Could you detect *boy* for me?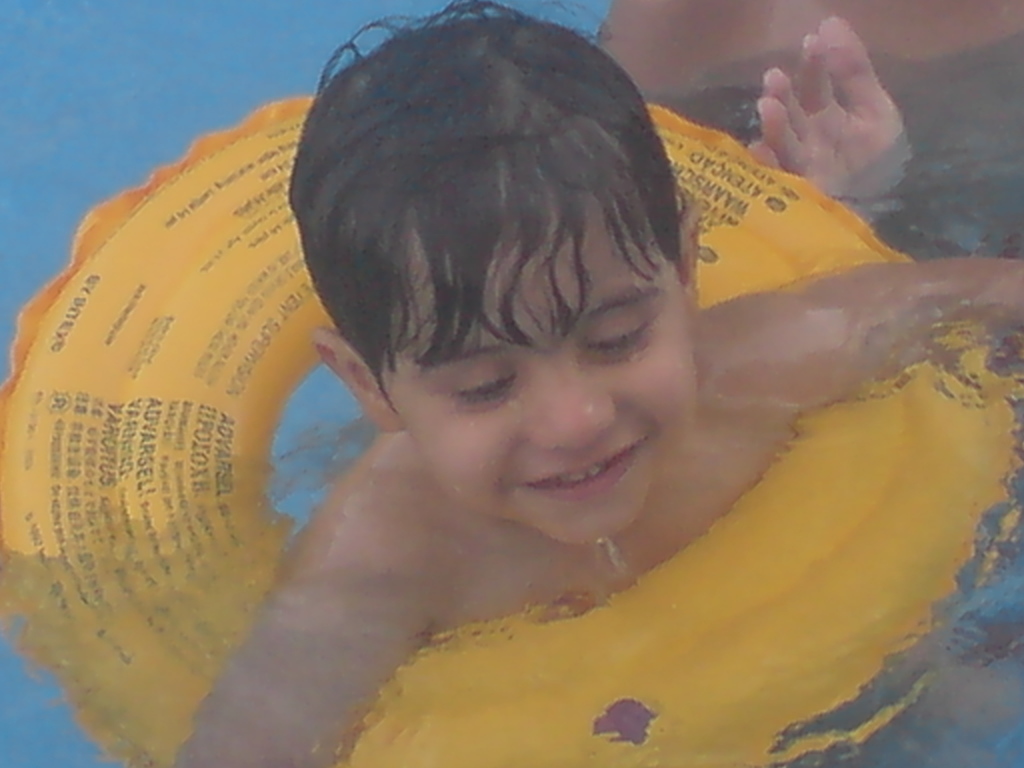
Detection result: <bbox>167, 25, 938, 765</bbox>.
